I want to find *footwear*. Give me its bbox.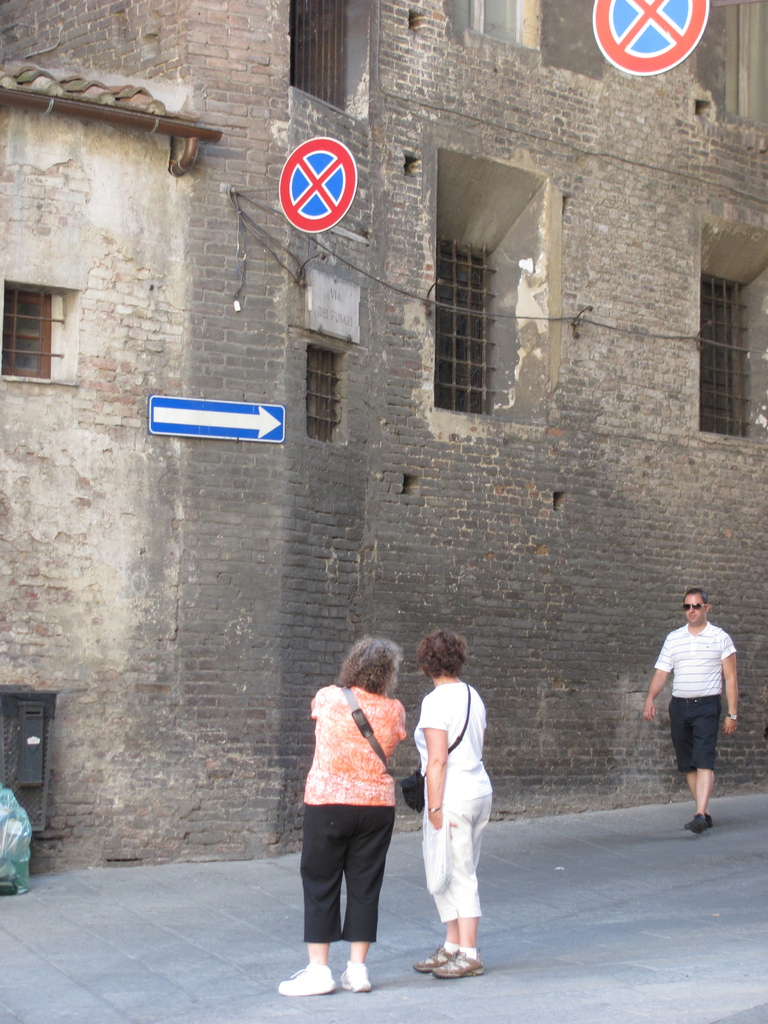
<region>410, 941, 450, 975</region>.
